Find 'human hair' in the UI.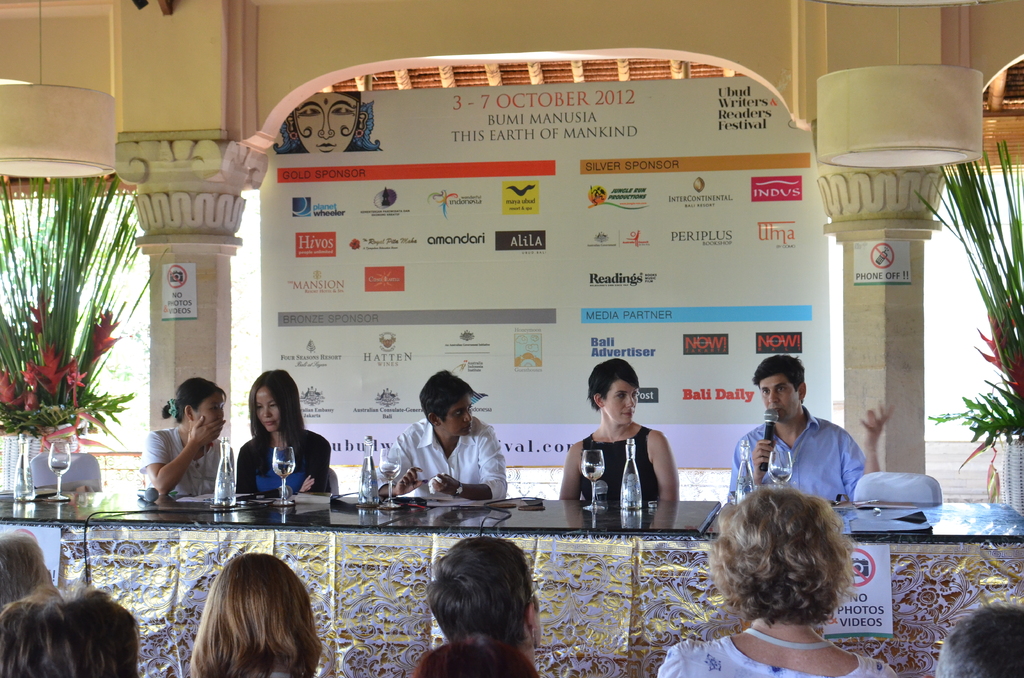
UI element at <bbox>248, 370, 307, 466</bbox>.
